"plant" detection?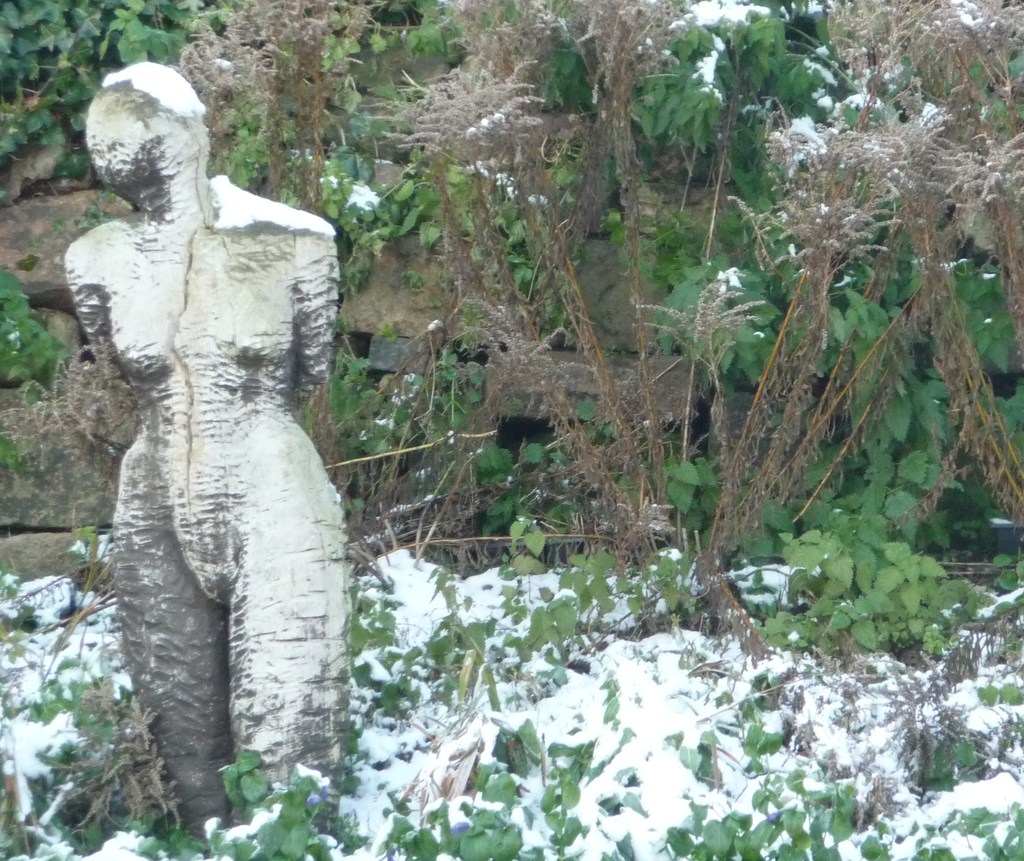
locate(316, 342, 415, 475)
